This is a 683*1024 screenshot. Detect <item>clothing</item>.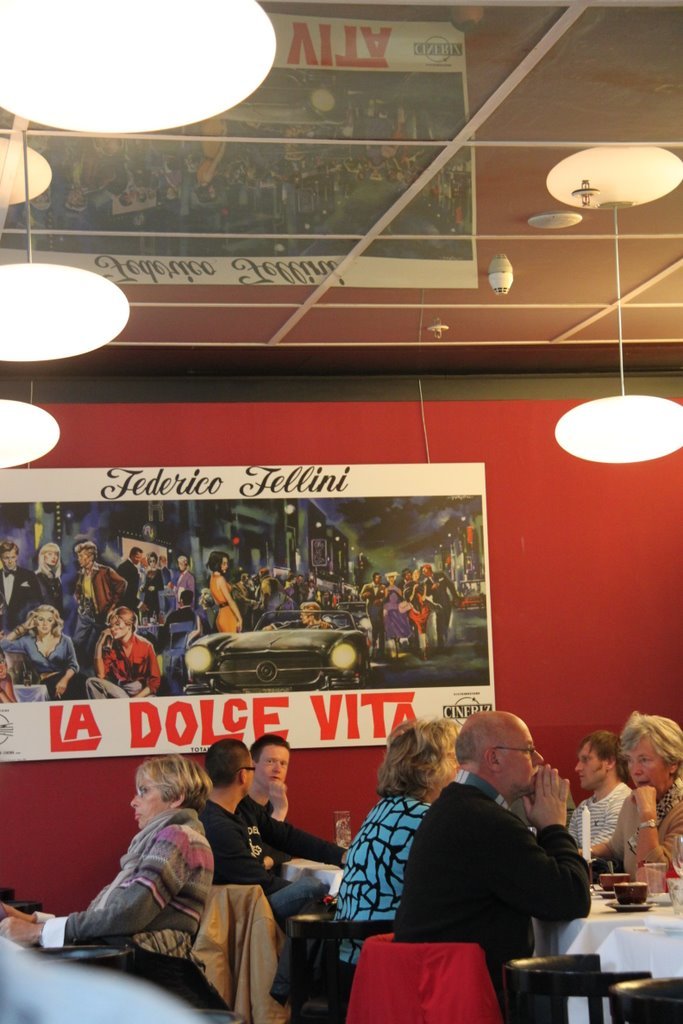
Rect(75, 556, 133, 653).
